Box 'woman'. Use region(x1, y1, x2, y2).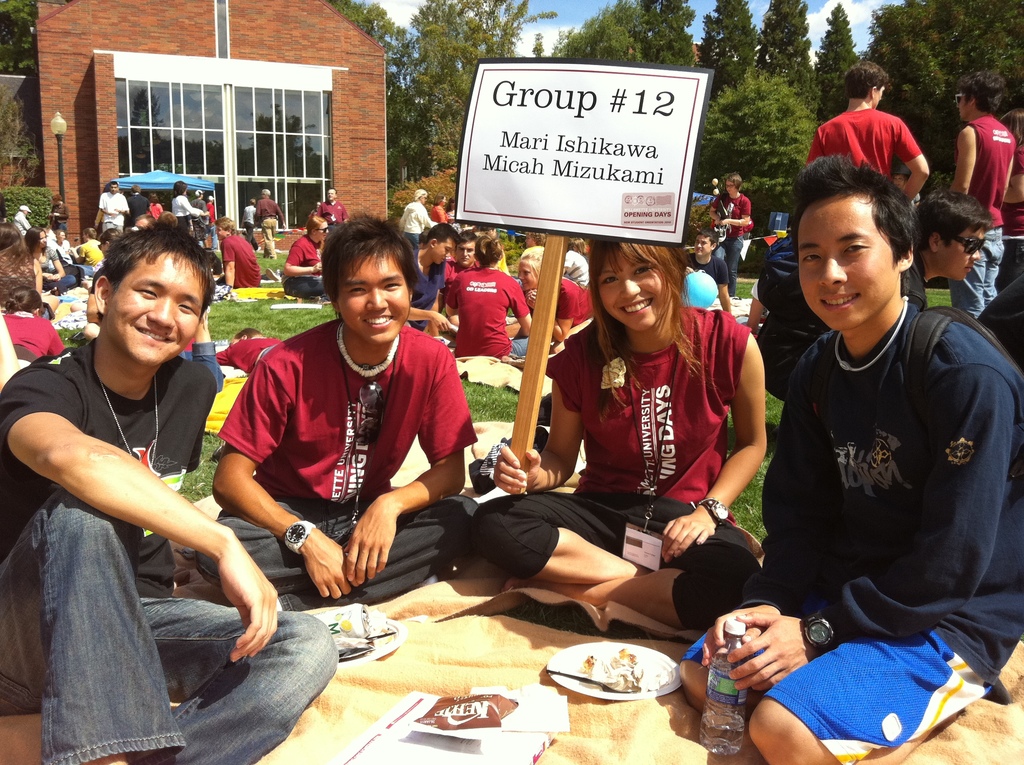
region(509, 244, 598, 355).
